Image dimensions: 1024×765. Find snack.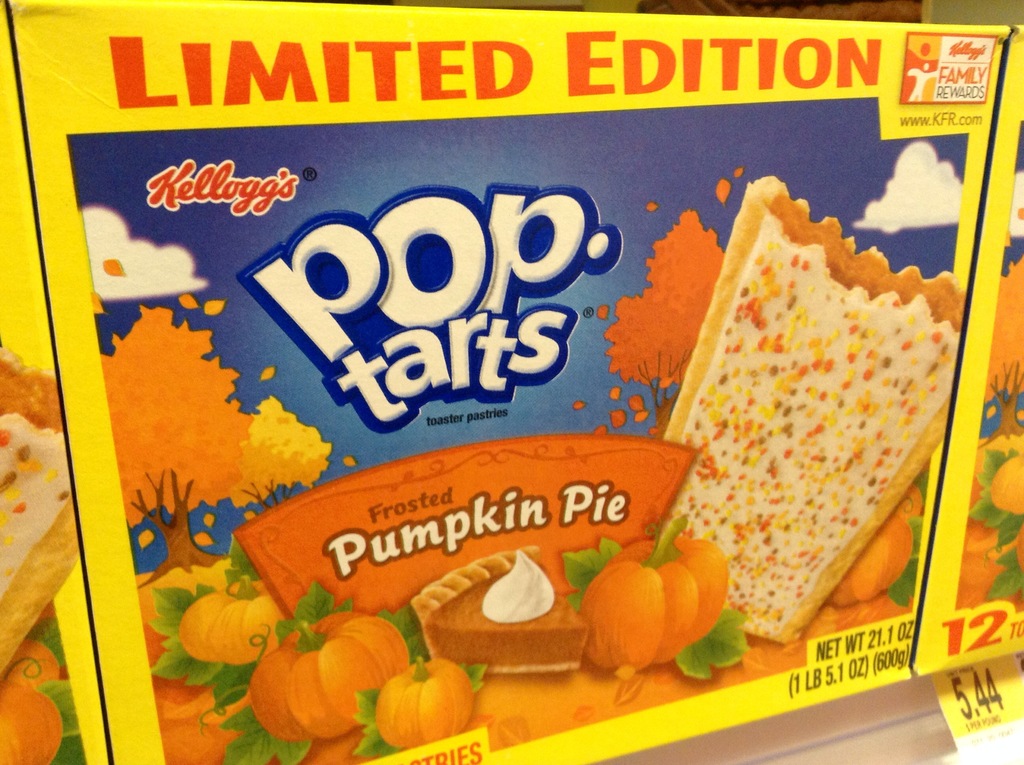
region(1, 348, 79, 670).
